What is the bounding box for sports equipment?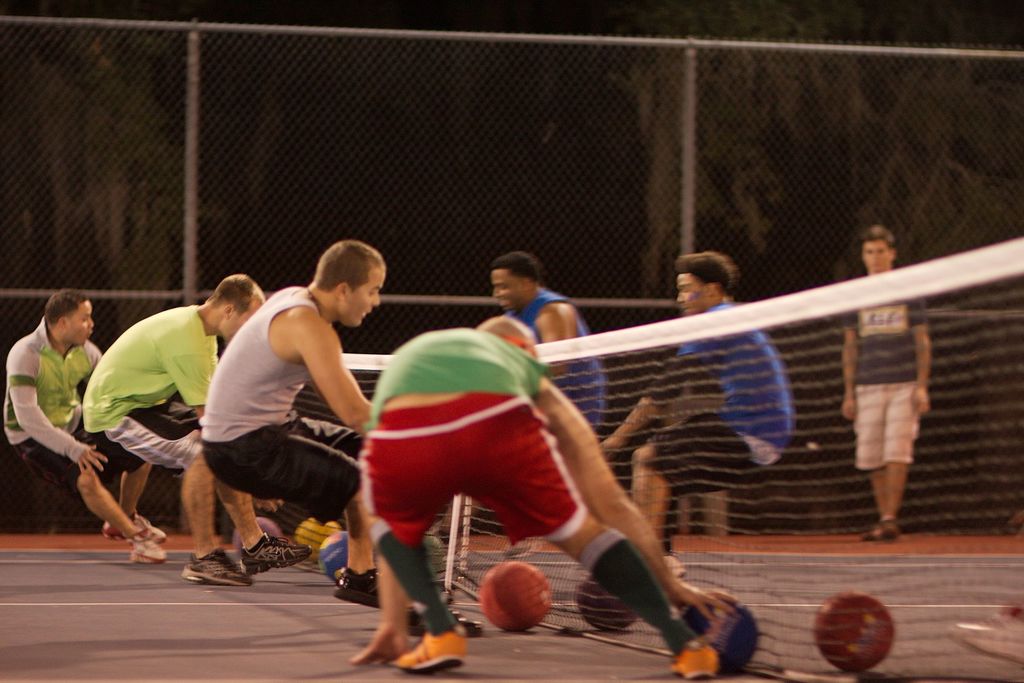
select_region(810, 590, 897, 677).
